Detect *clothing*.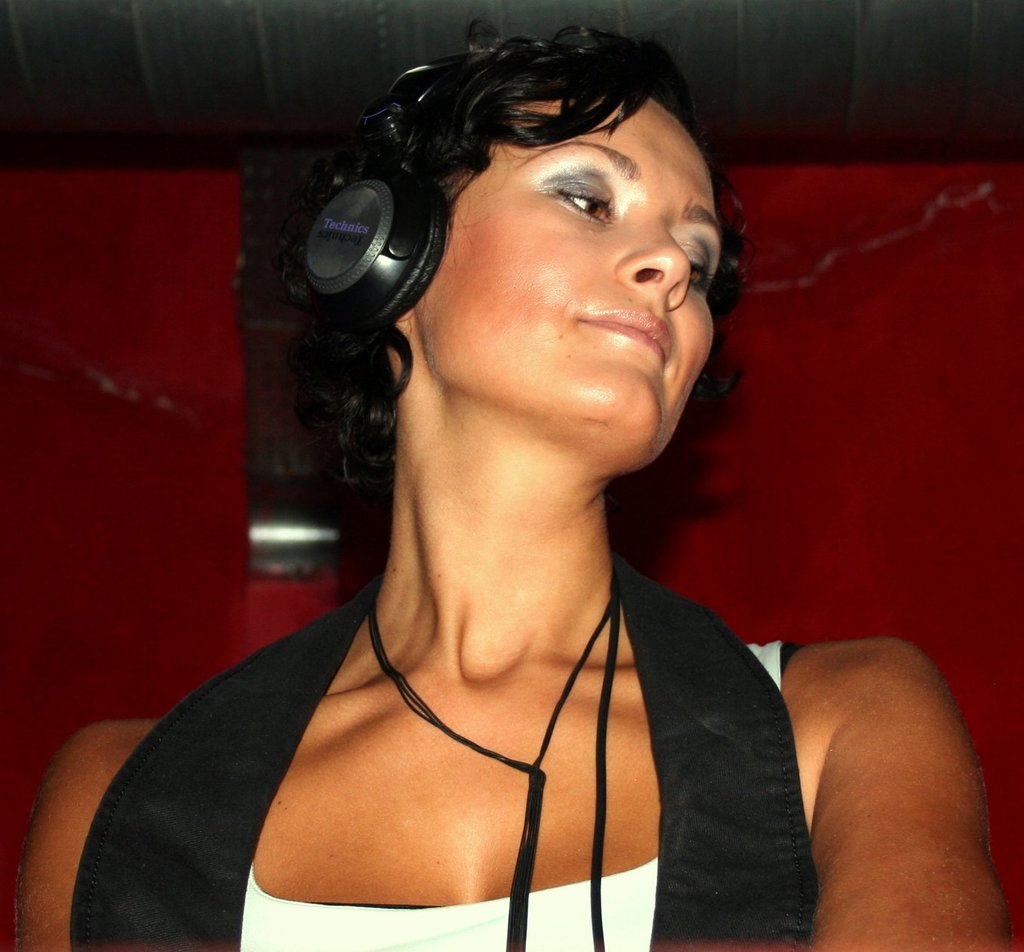
Detected at 103/519/820/931.
